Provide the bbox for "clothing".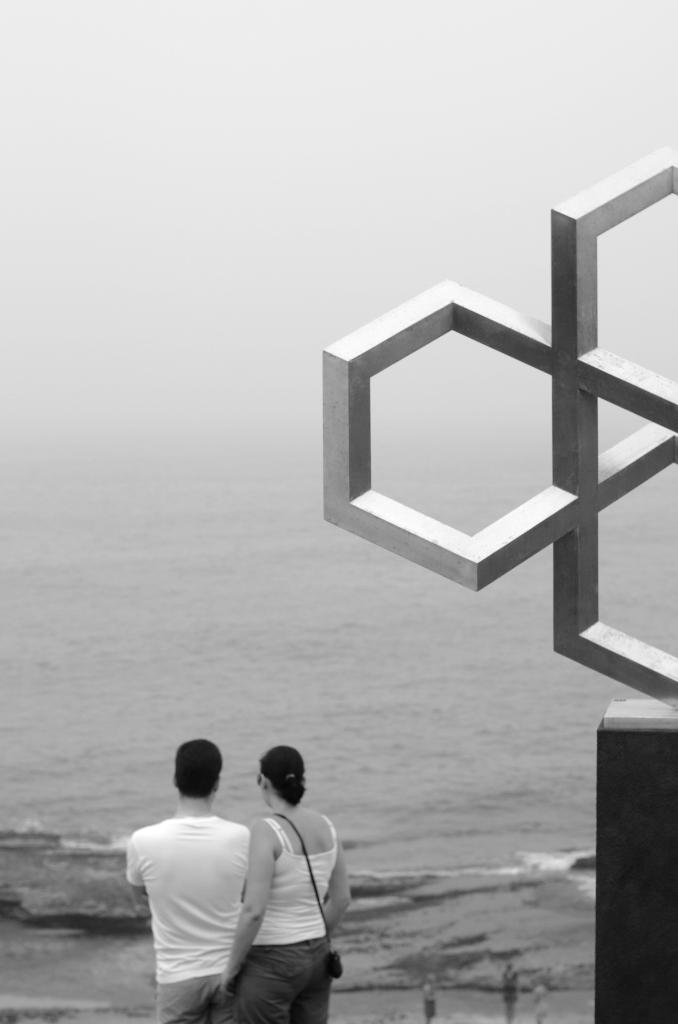
218:941:331:1023.
